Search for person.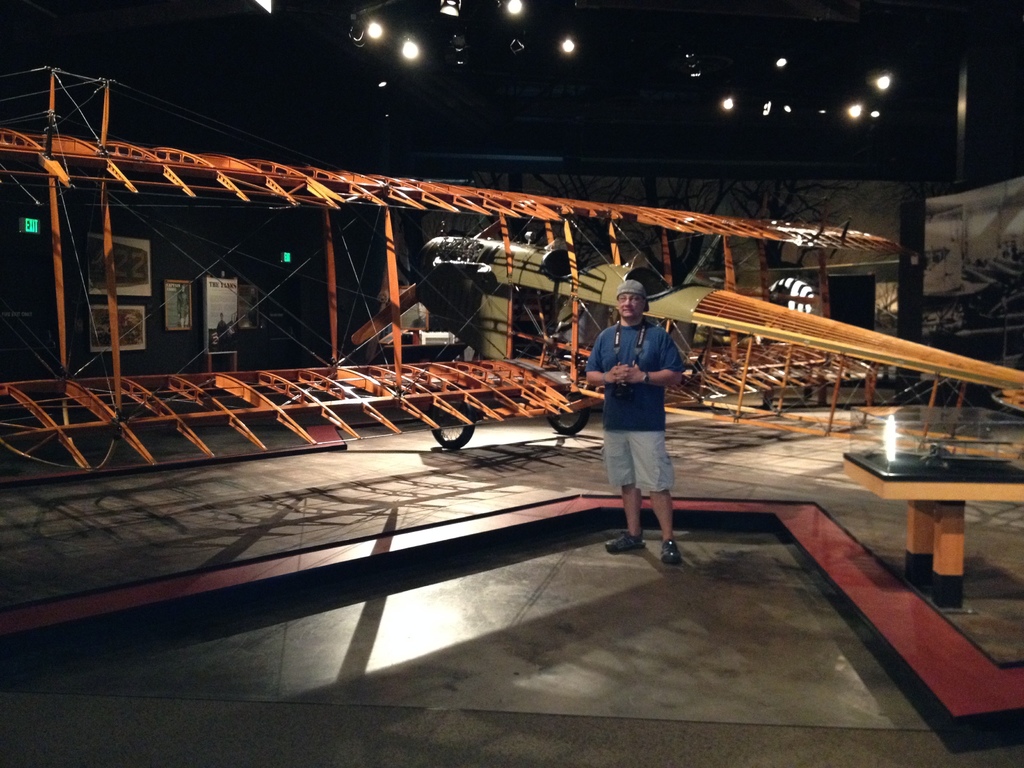
Found at bbox=[590, 280, 694, 561].
